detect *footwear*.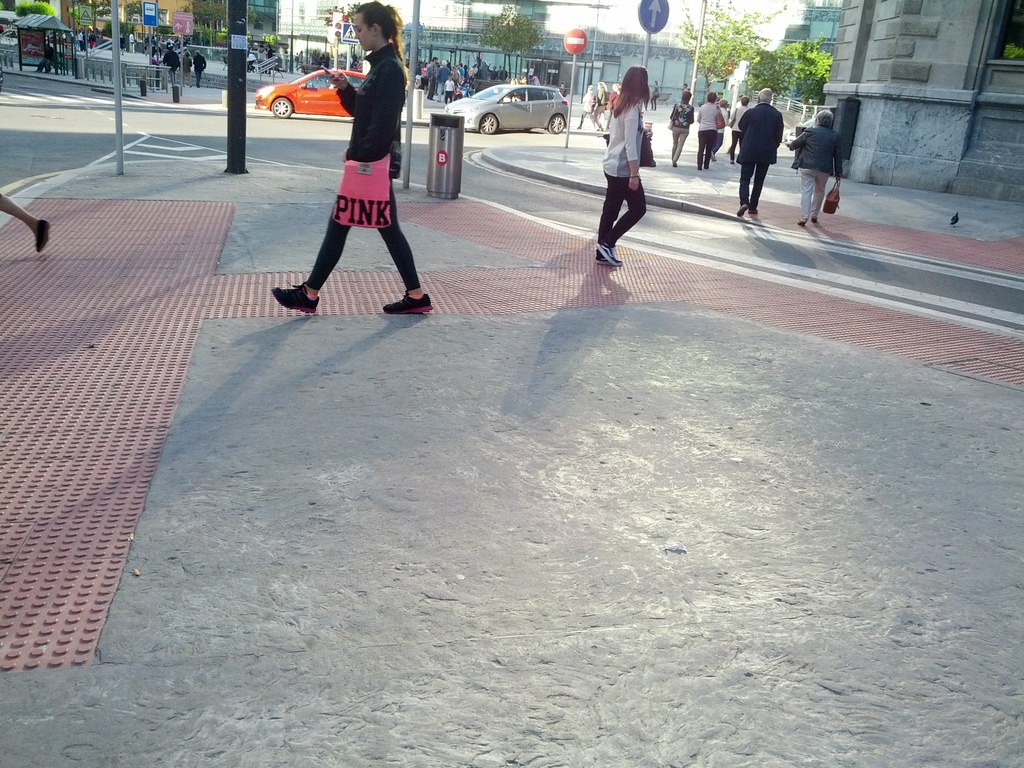
Detected at box=[269, 282, 317, 315].
